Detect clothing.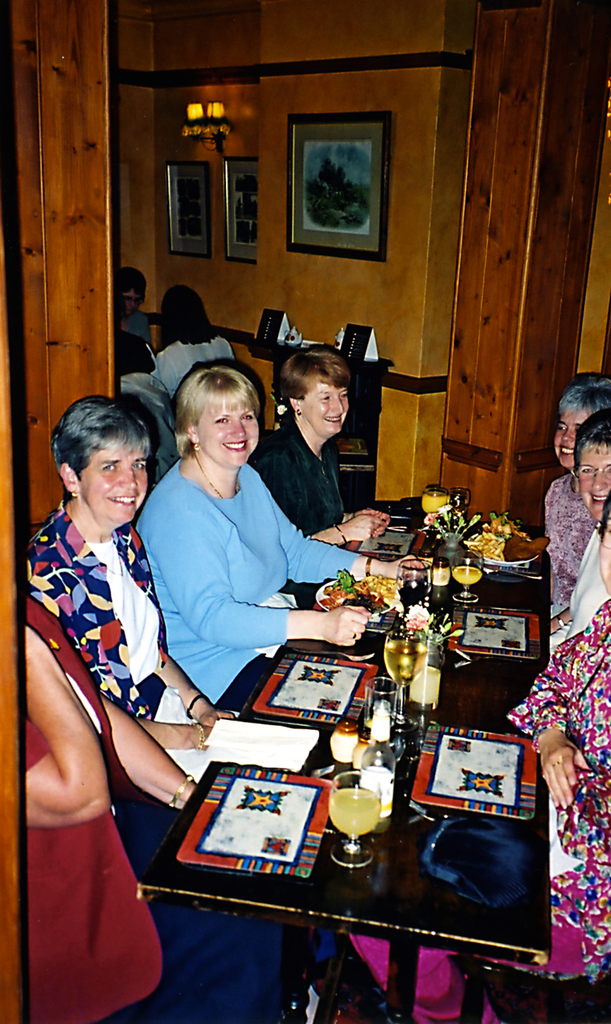
Detected at left=21, top=501, right=242, bottom=783.
